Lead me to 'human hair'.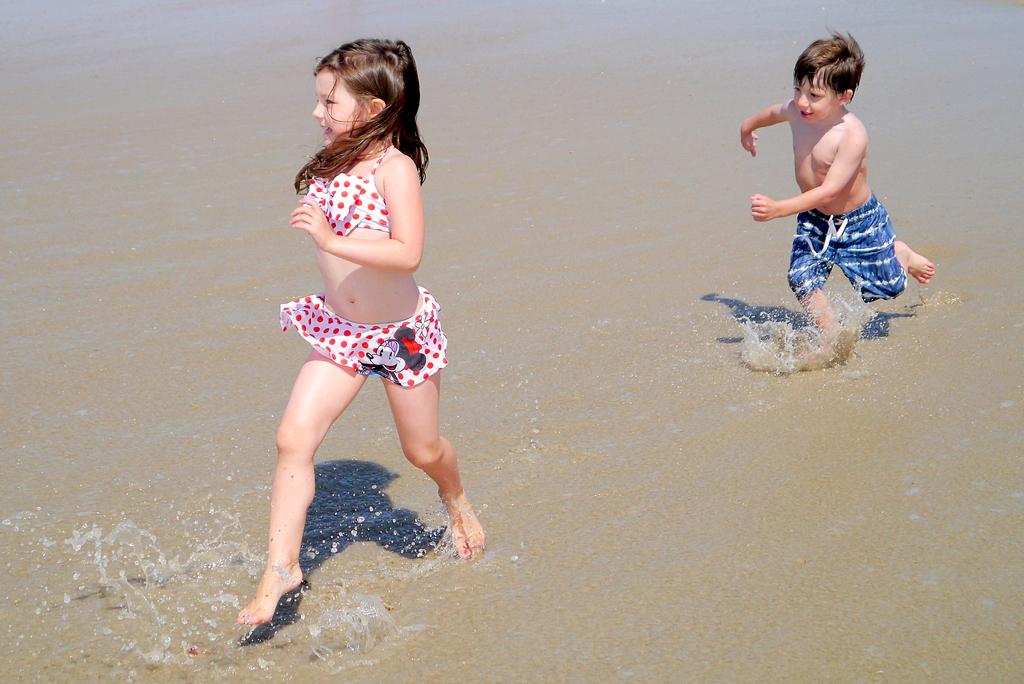
Lead to l=790, t=20, r=868, b=100.
